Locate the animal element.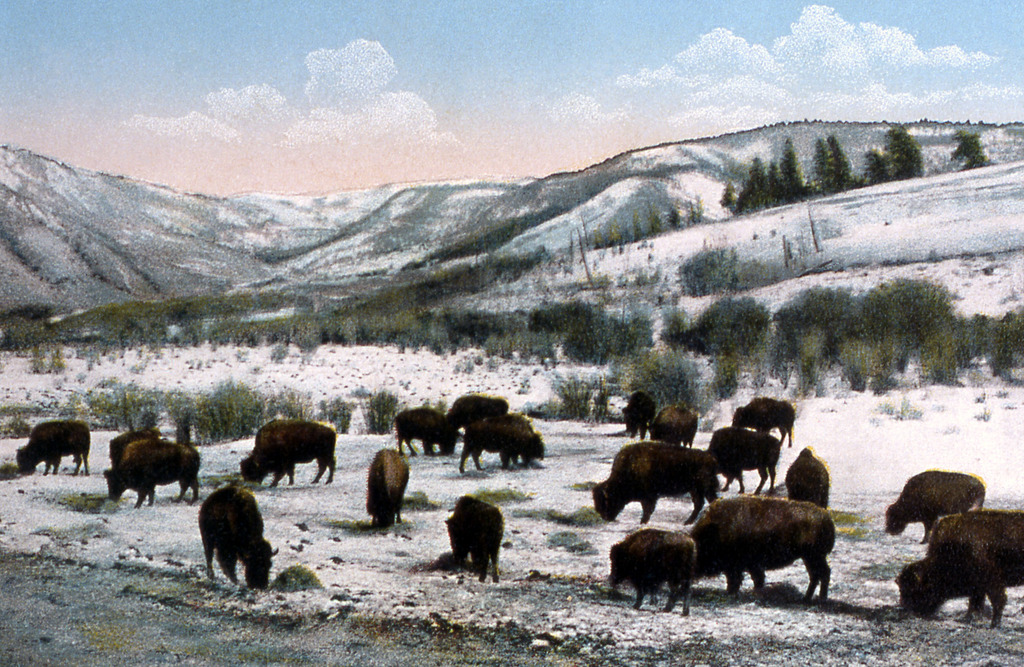
Element bbox: bbox=(652, 406, 698, 444).
